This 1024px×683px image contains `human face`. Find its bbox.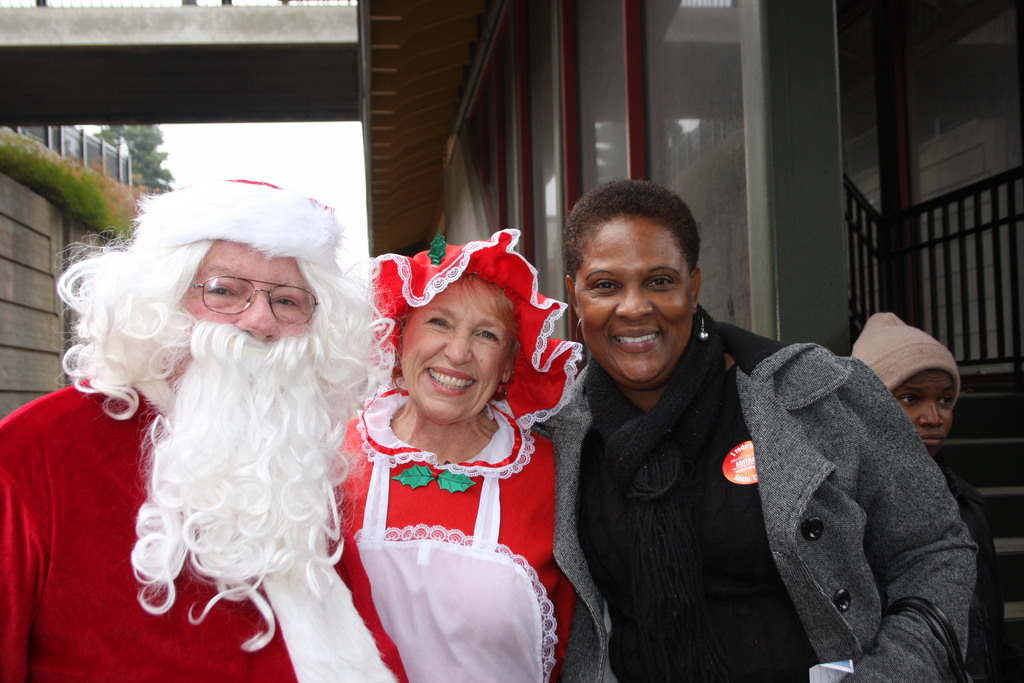
[x1=577, y1=216, x2=694, y2=378].
